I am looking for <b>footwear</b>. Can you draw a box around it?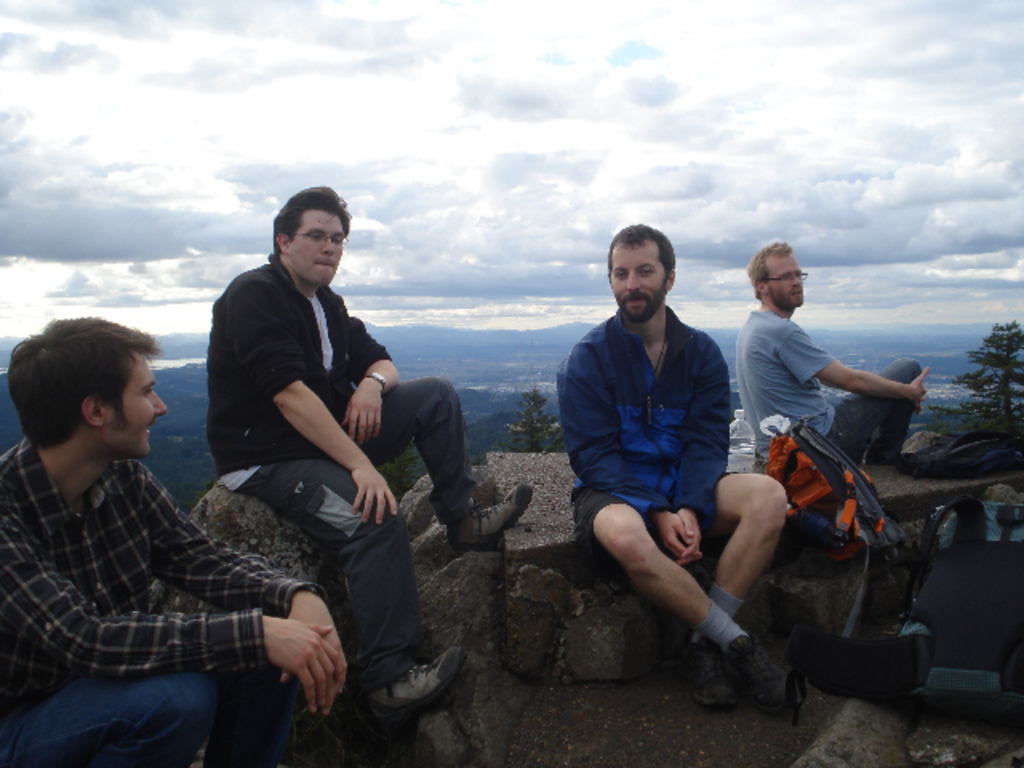
Sure, the bounding box is x1=446, y1=480, x2=530, y2=557.
